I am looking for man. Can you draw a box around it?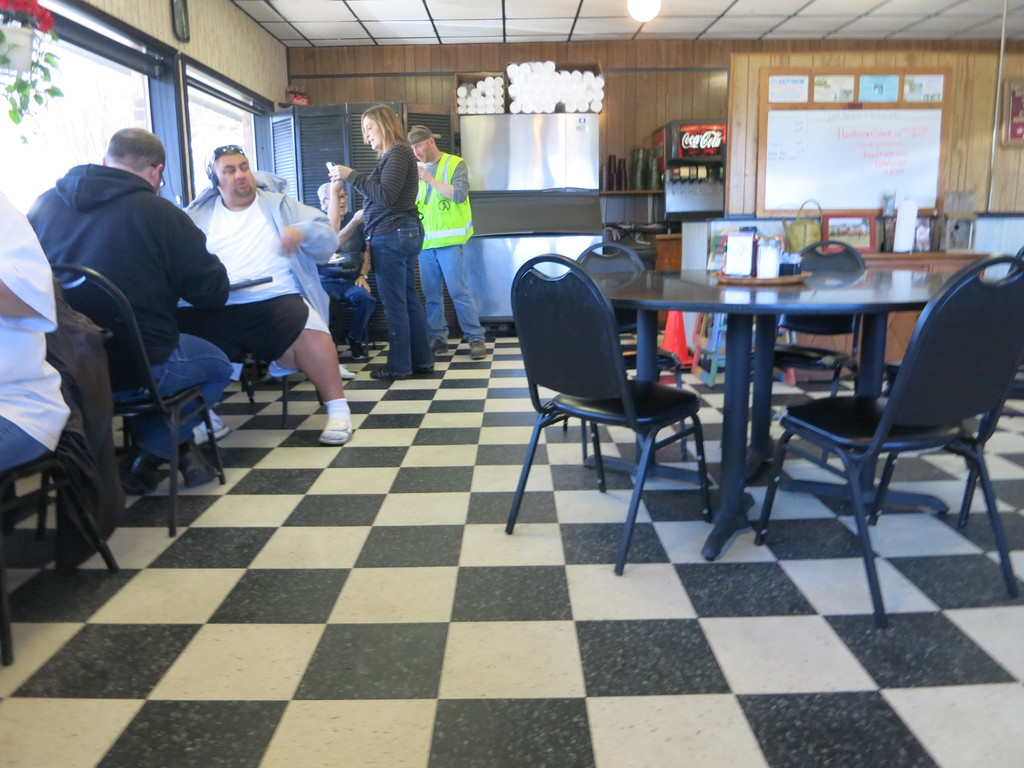
Sure, the bounding box is crop(410, 123, 488, 360).
